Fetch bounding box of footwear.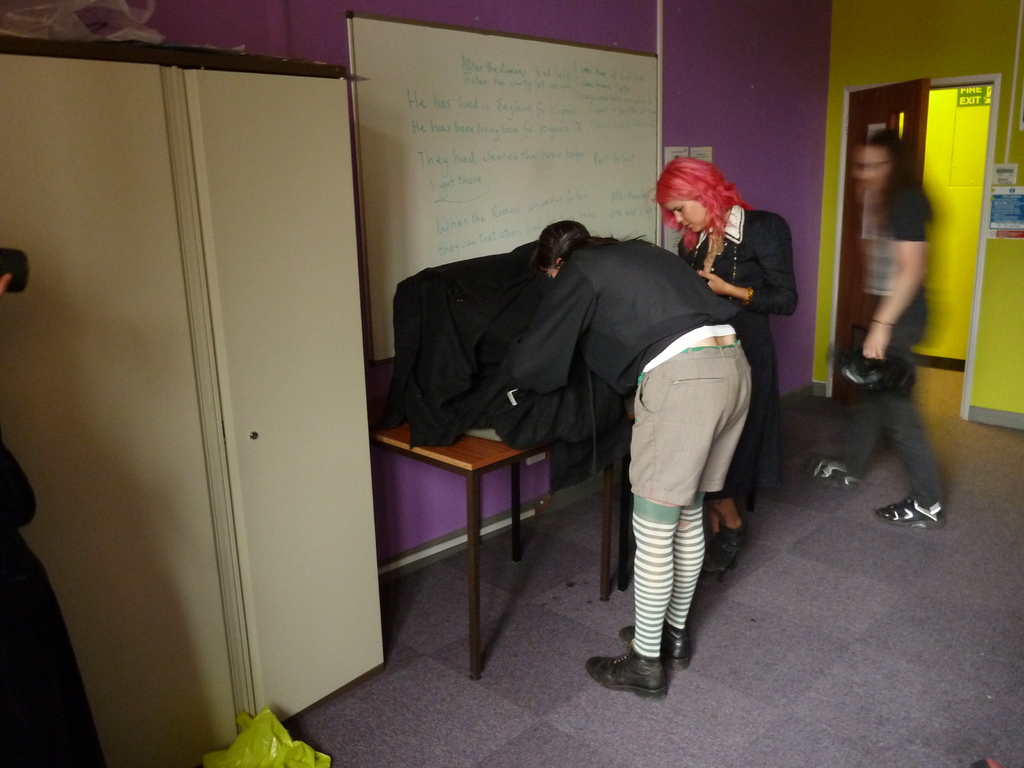
Bbox: rect(702, 563, 730, 574).
